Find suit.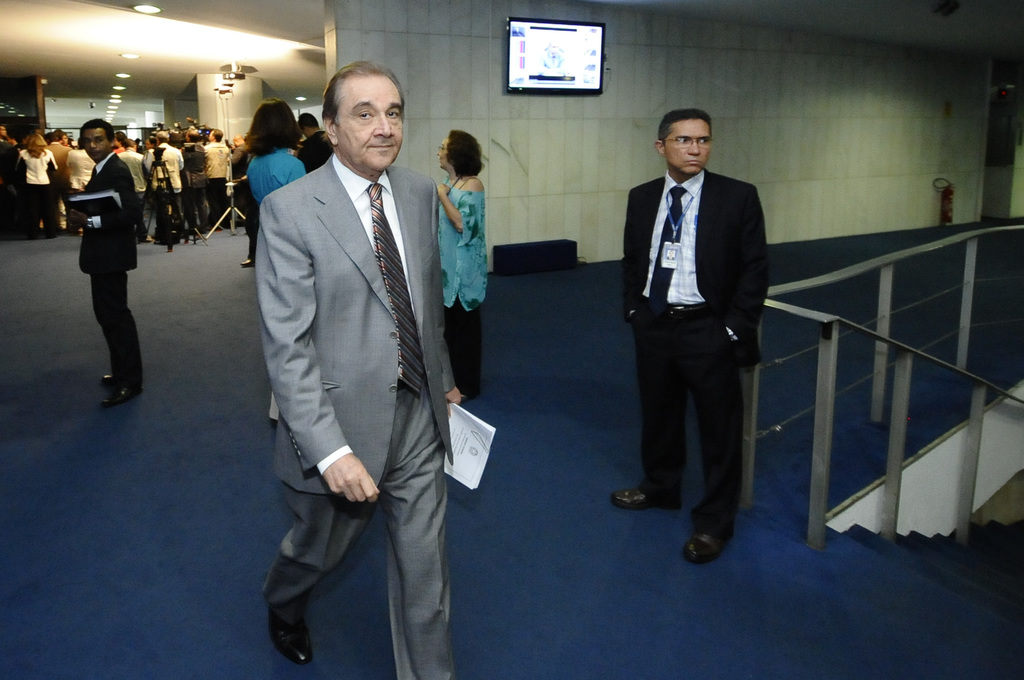
79:153:147:389.
